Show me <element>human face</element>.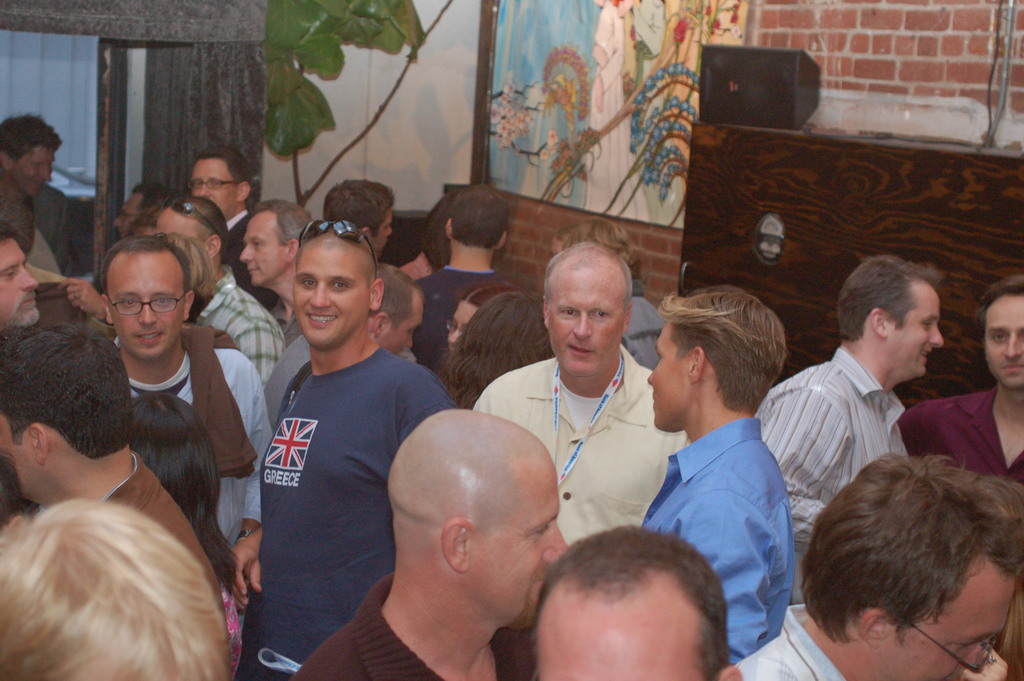
<element>human face</element> is here: (x1=115, y1=193, x2=141, y2=238).
